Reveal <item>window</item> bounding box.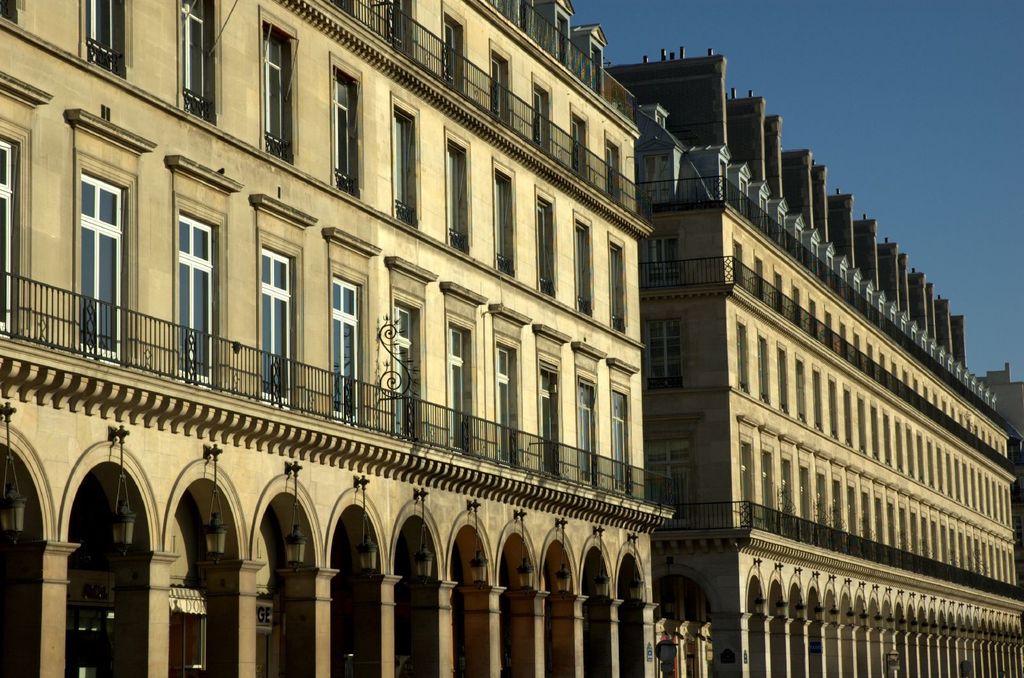
Revealed: 644,232,682,289.
